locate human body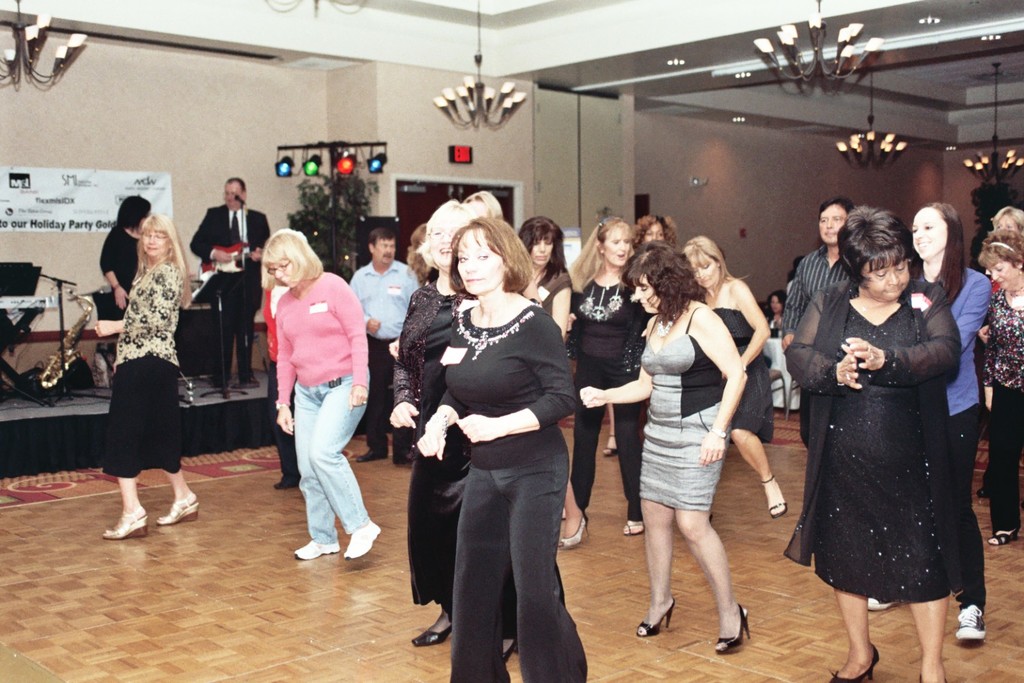
[left=276, top=264, right=383, bottom=563]
